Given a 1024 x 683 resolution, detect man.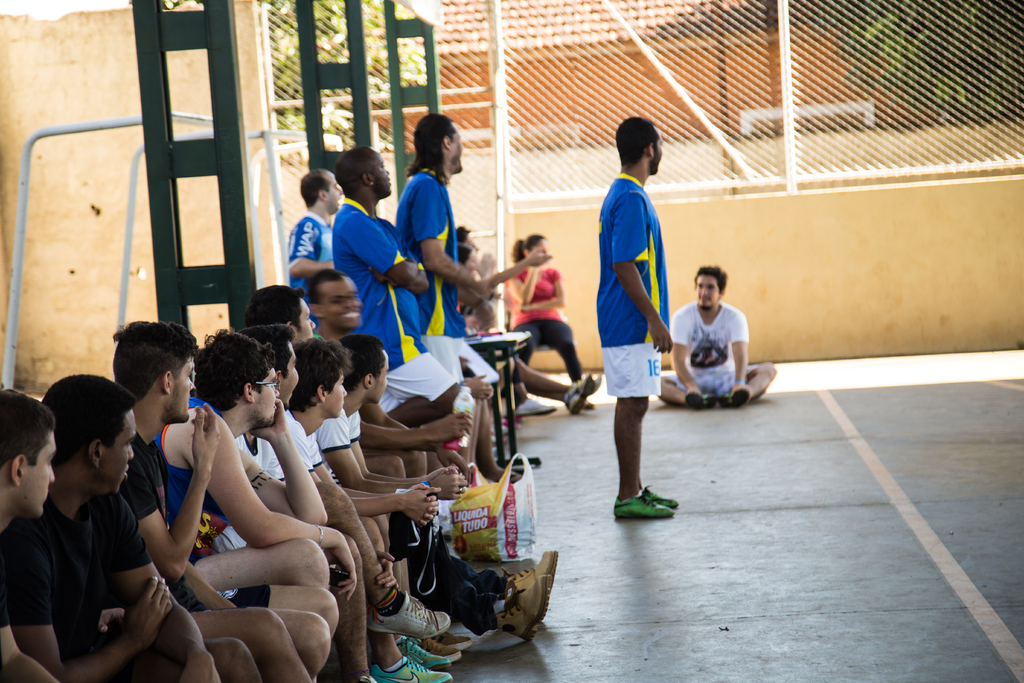
(left=333, top=147, right=462, bottom=477).
